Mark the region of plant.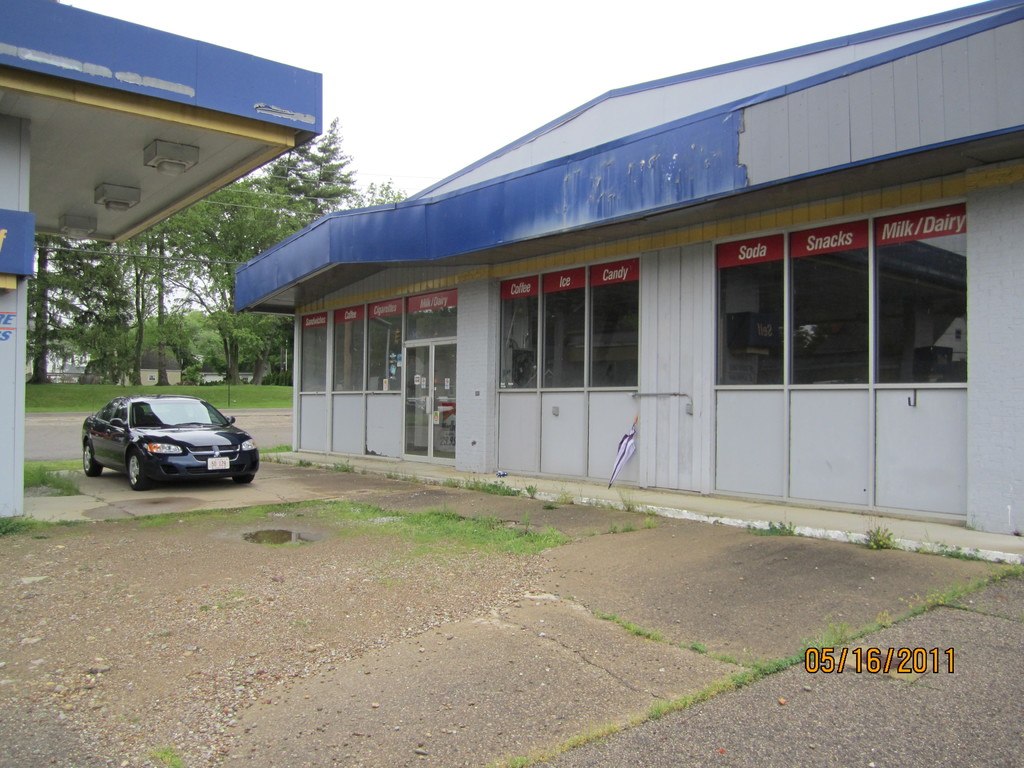
Region: x1=918 y1=542 x2=967 y2=562.
